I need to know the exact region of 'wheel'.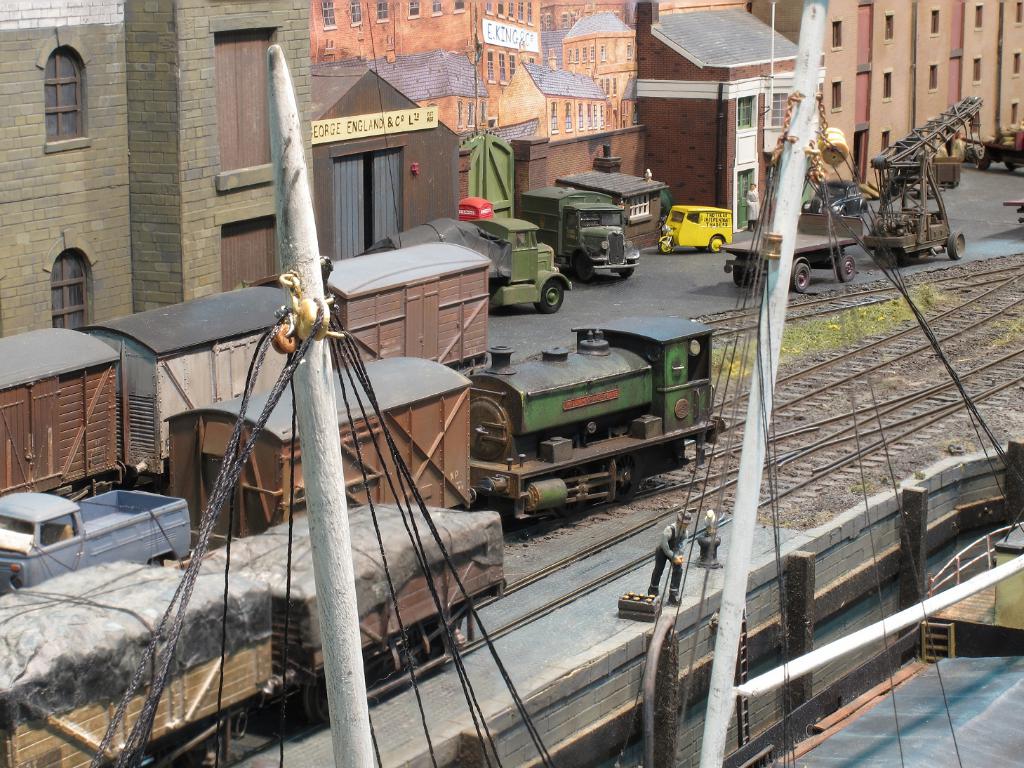
Region: (x1=617, y1=256, x2=635, y2=280).
